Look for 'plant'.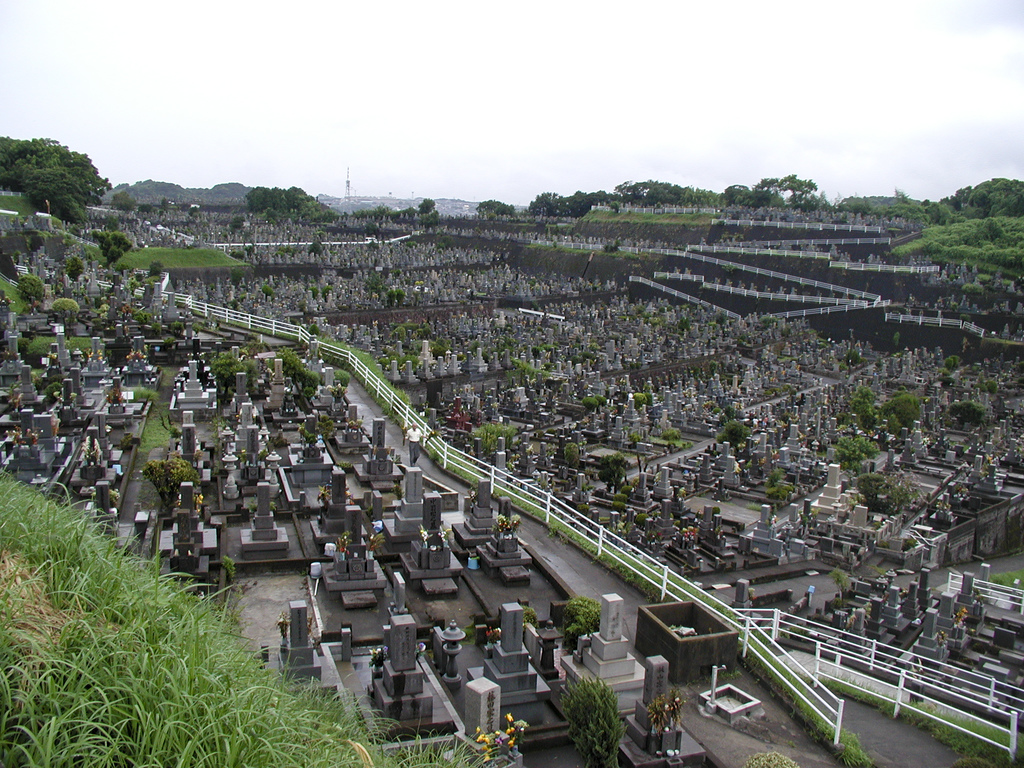
Found: [727,404,737,420].
